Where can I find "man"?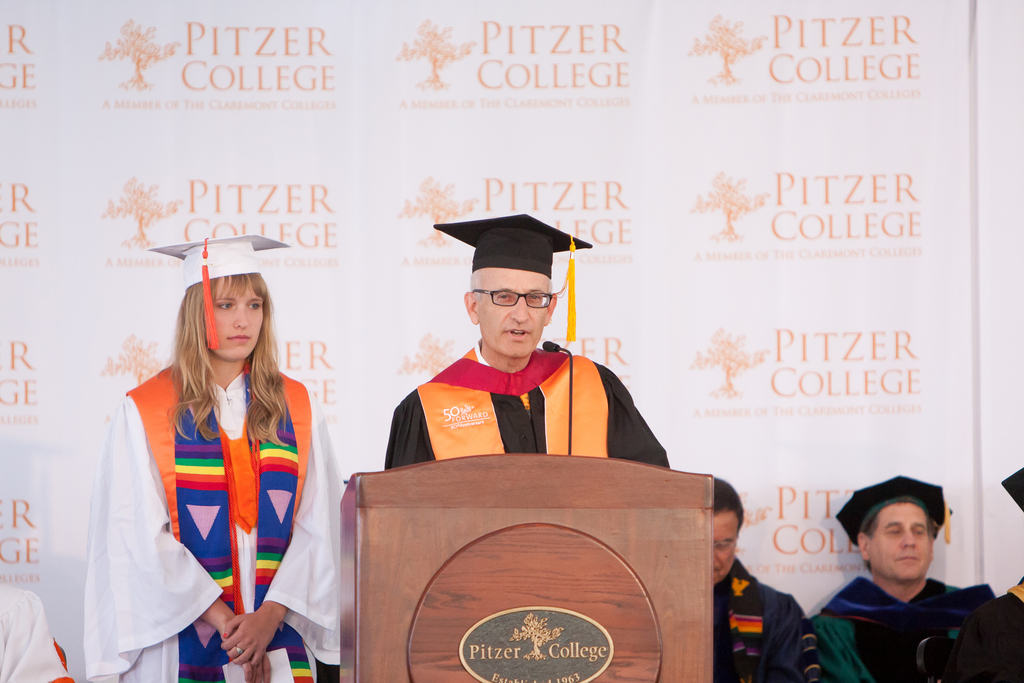
You can find it at l=812, t=473, r=995, b=682.
